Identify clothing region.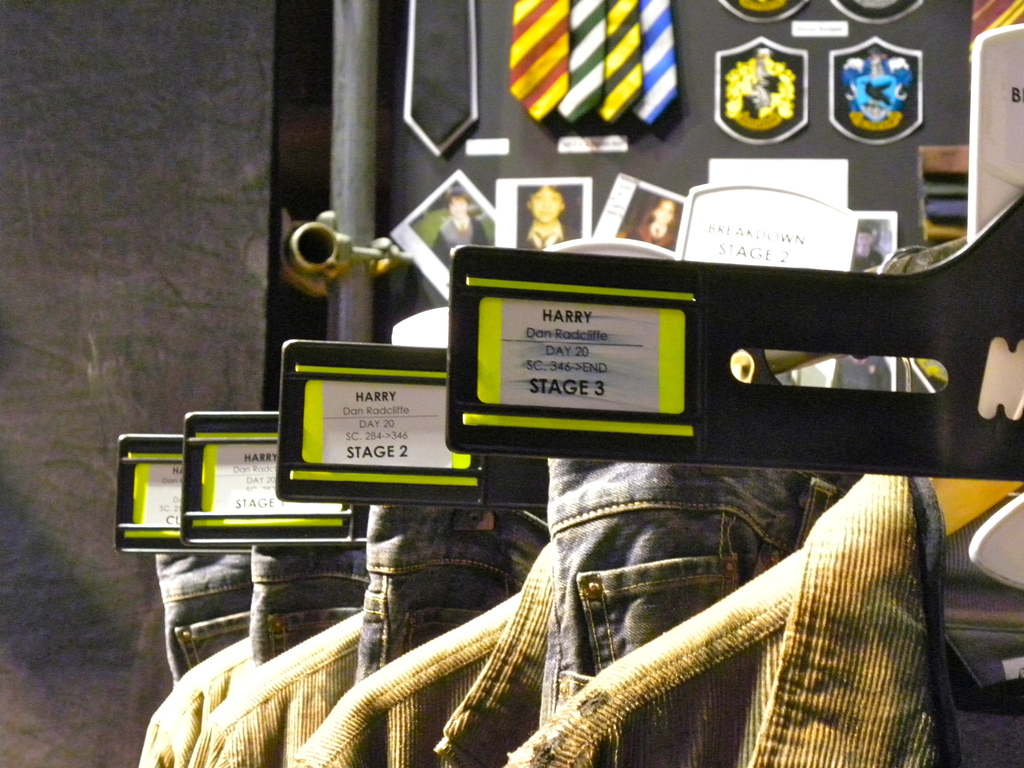
Region: box=[189, 609, 369, 767].
